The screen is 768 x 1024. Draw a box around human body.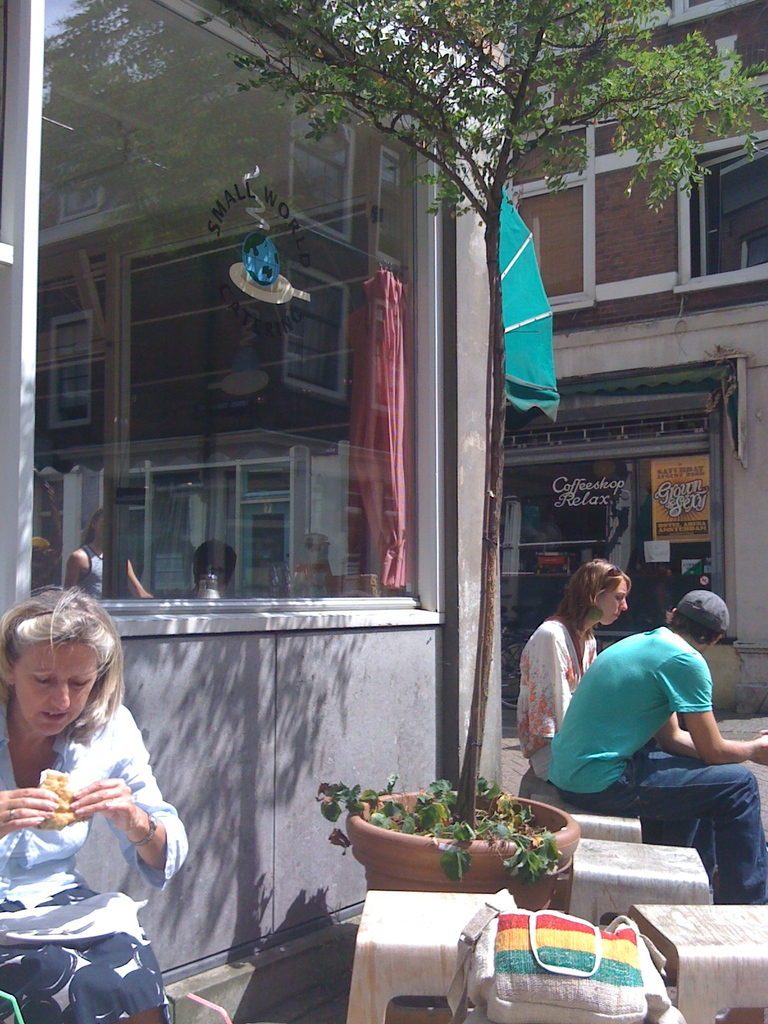
[left=65, top=512, right=152, bottom=591].
